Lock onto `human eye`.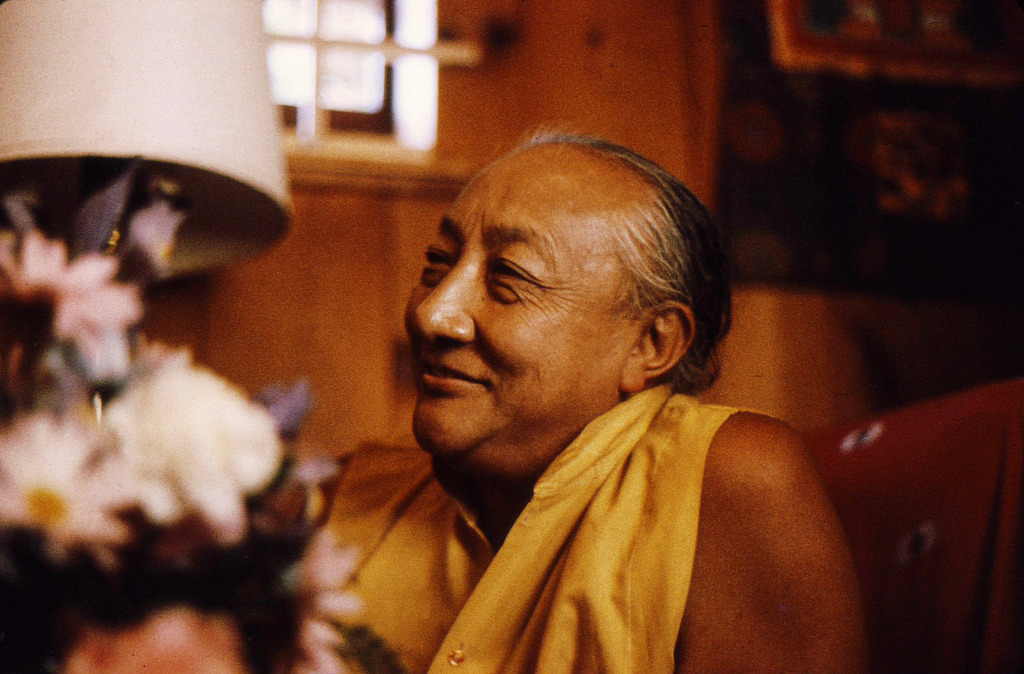
Locked: 483, 252, 563, 318.
